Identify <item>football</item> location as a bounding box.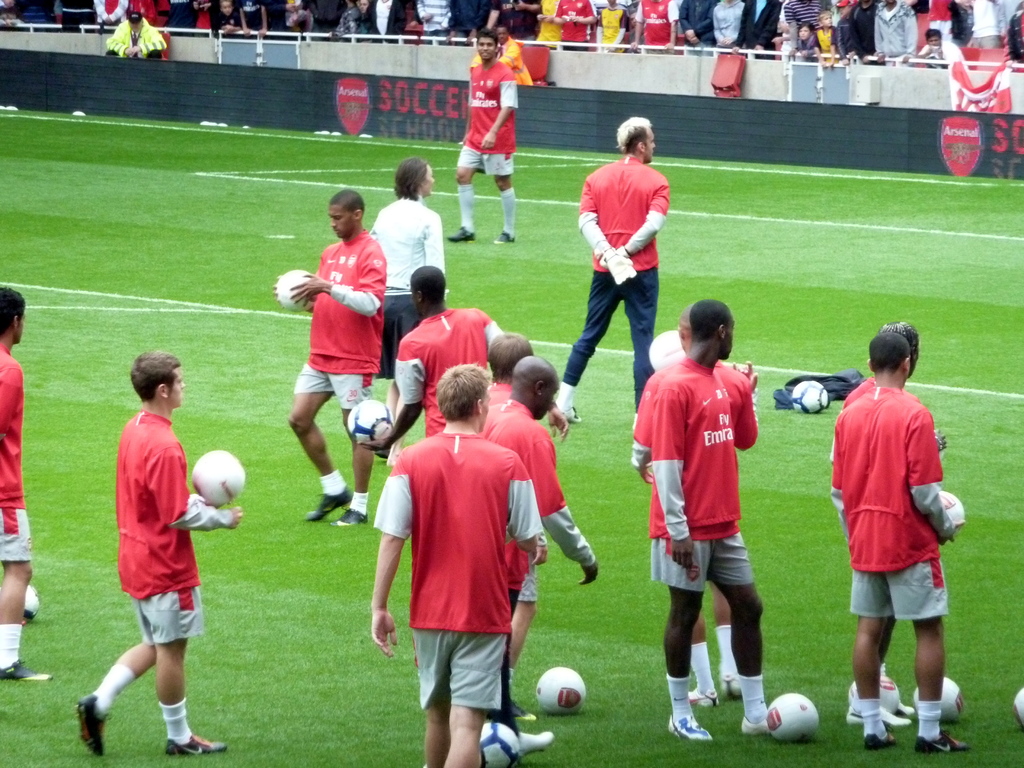
pyautogui.locateOnScreen(765, 691, 820, 742).
